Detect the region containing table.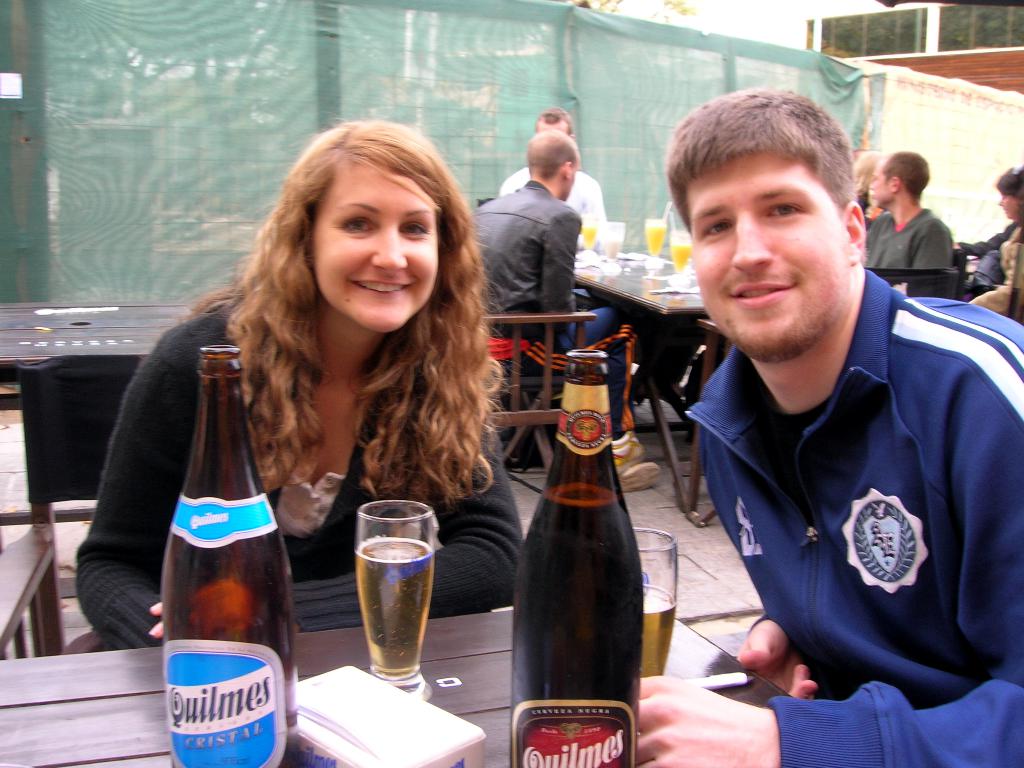
575, 252, 705, 521.
